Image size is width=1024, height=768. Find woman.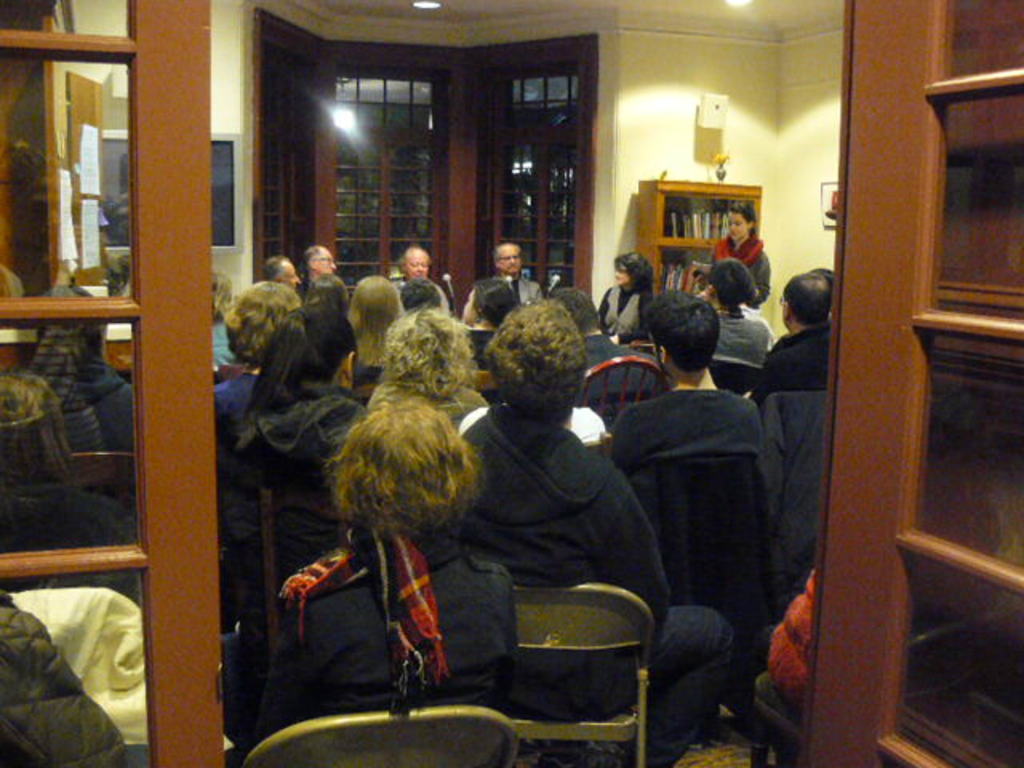
detection(594, 250, 662, 344).
